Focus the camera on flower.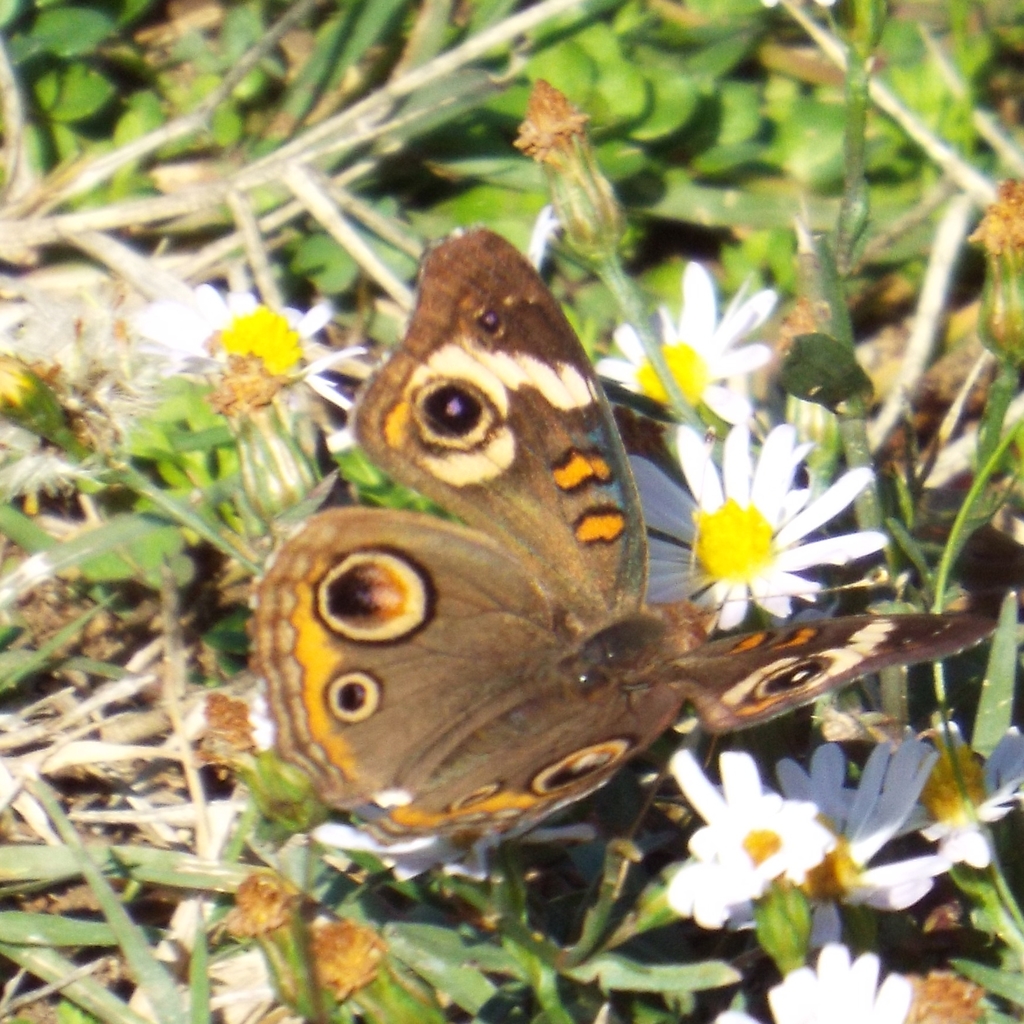
Focus region: detection(138, 288, 367, 452).
